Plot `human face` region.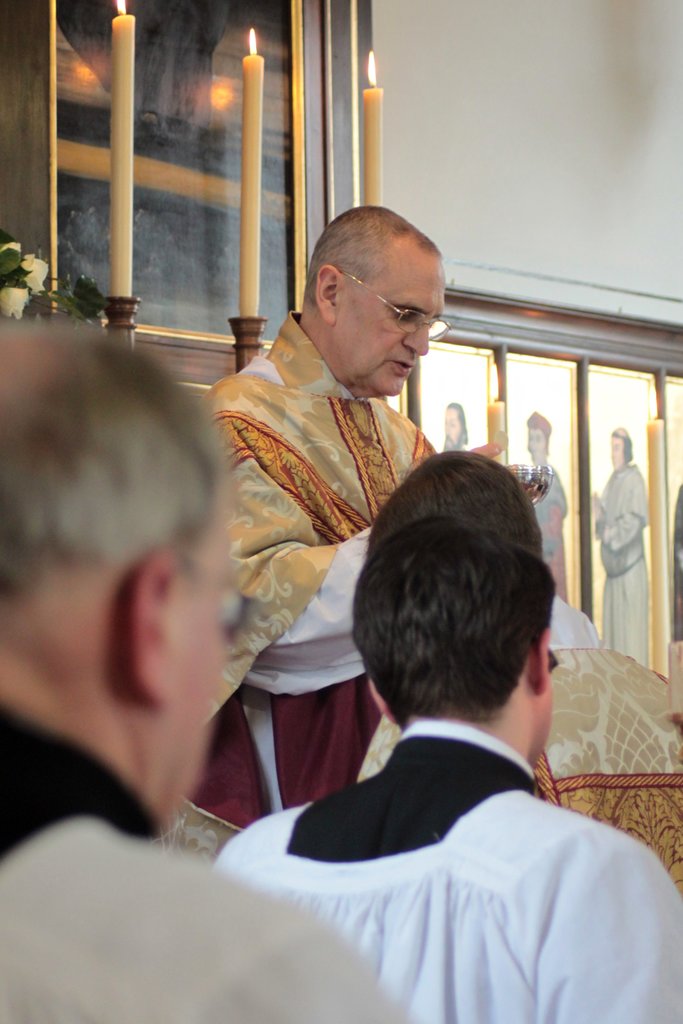
Plotted at [x1=612, y1=440, x2=626, y2=469].
